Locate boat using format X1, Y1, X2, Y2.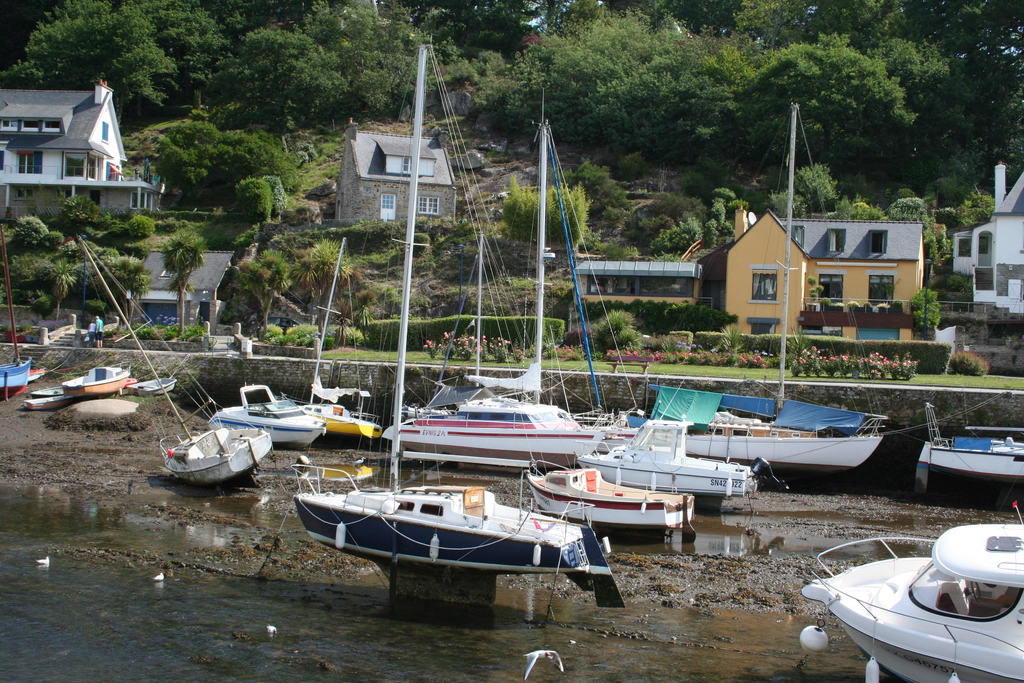
292, 34, 618, 608.
